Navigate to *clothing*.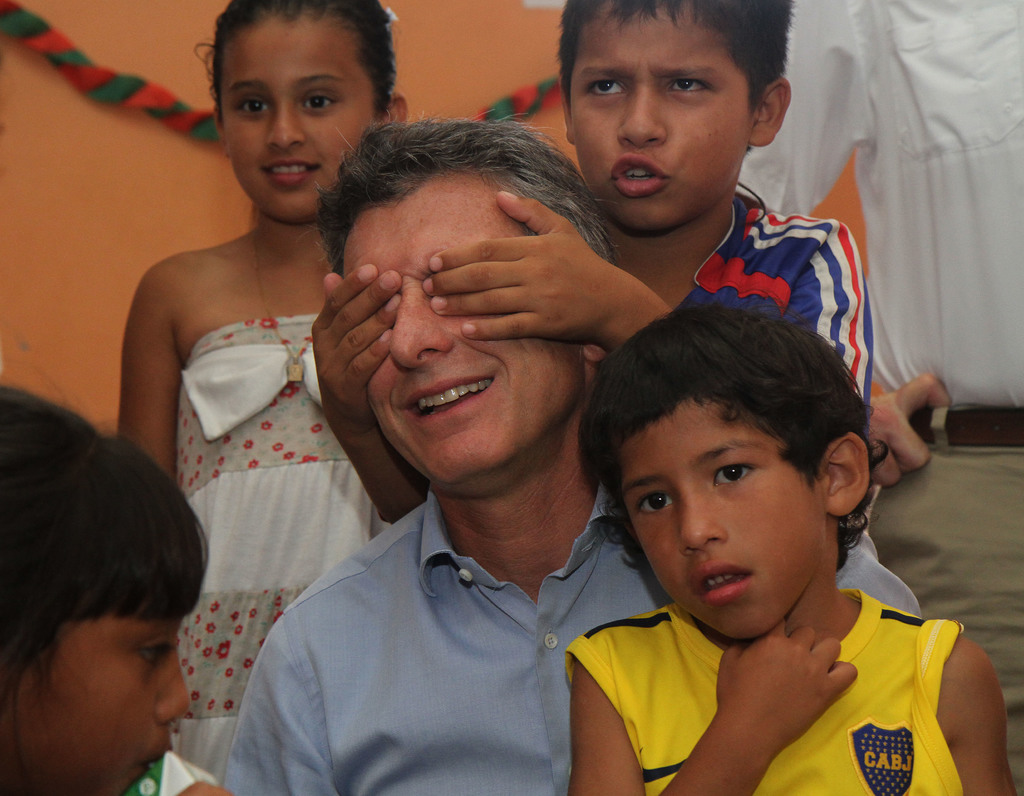
Navigation target: detection(169, 313, 392, 786).
